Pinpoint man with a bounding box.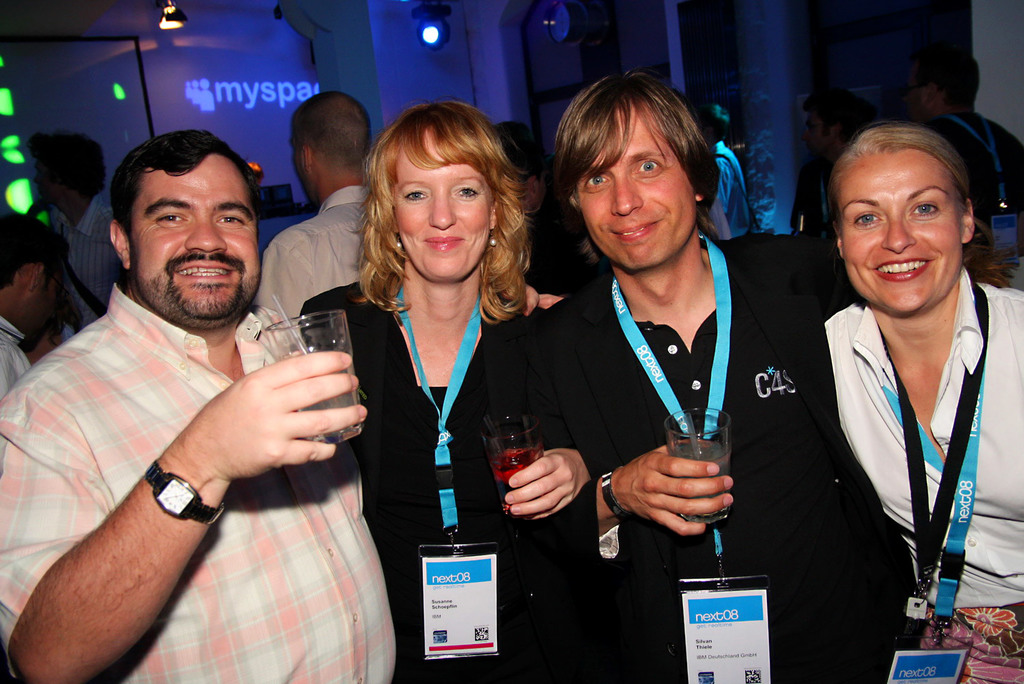
(251,91,381,318).
